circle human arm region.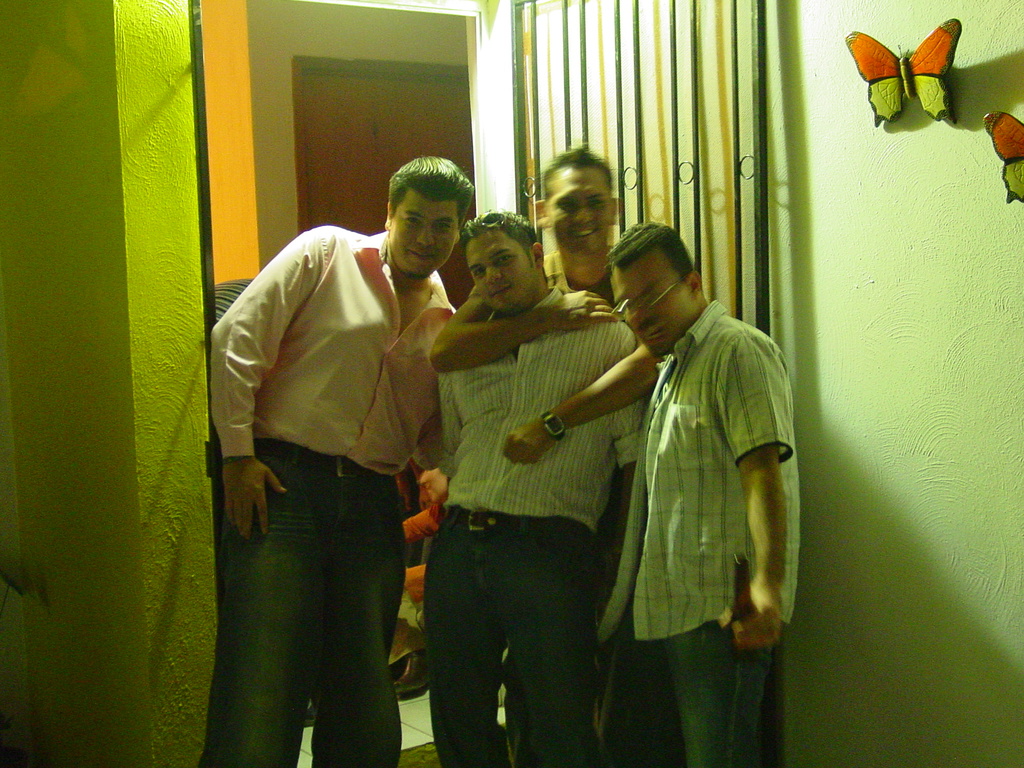
Region: BBox(718, 319, 791, 653).
